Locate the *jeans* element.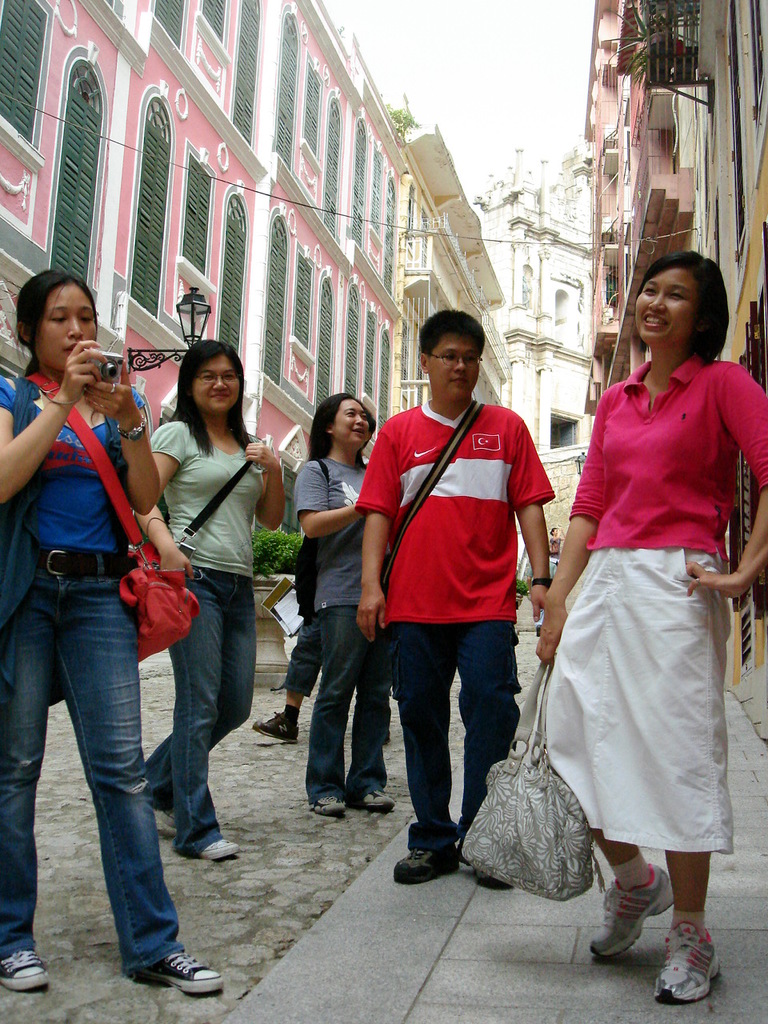
Element bbox: x1=308 y1=610 x2=396 y2=808.
